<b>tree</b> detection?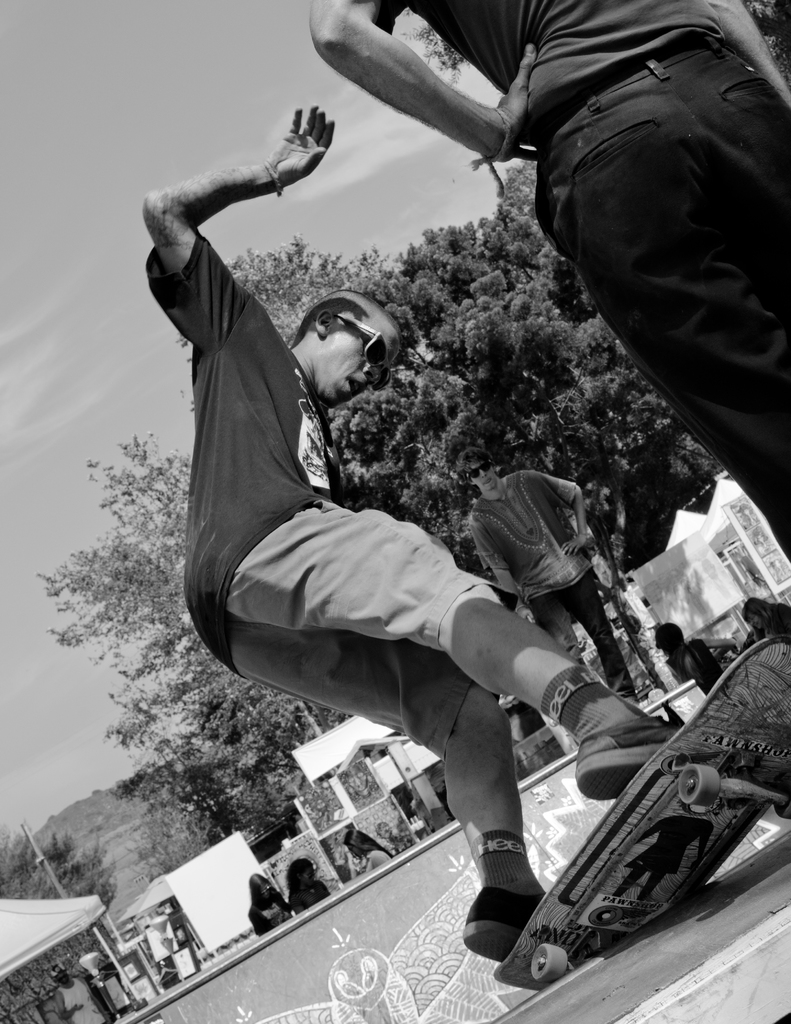
pyautogui.locateOnScreen(177, 232, 419, 483)
